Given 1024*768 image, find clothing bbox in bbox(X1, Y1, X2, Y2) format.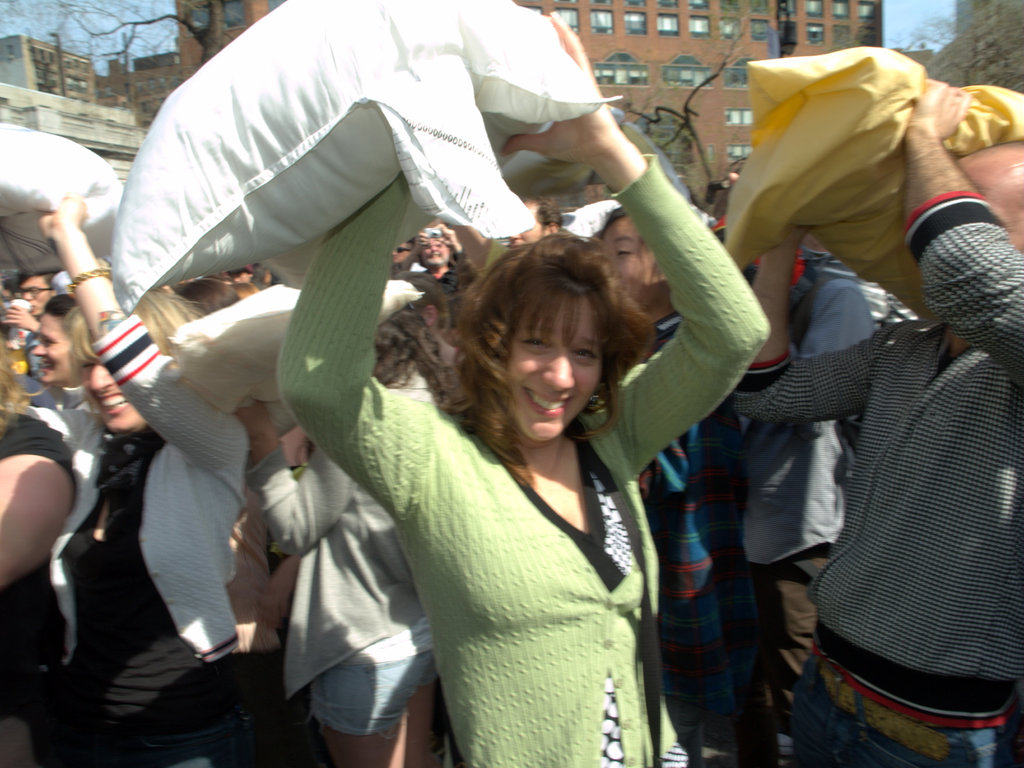
bbox(273, 167, 778, 767).
